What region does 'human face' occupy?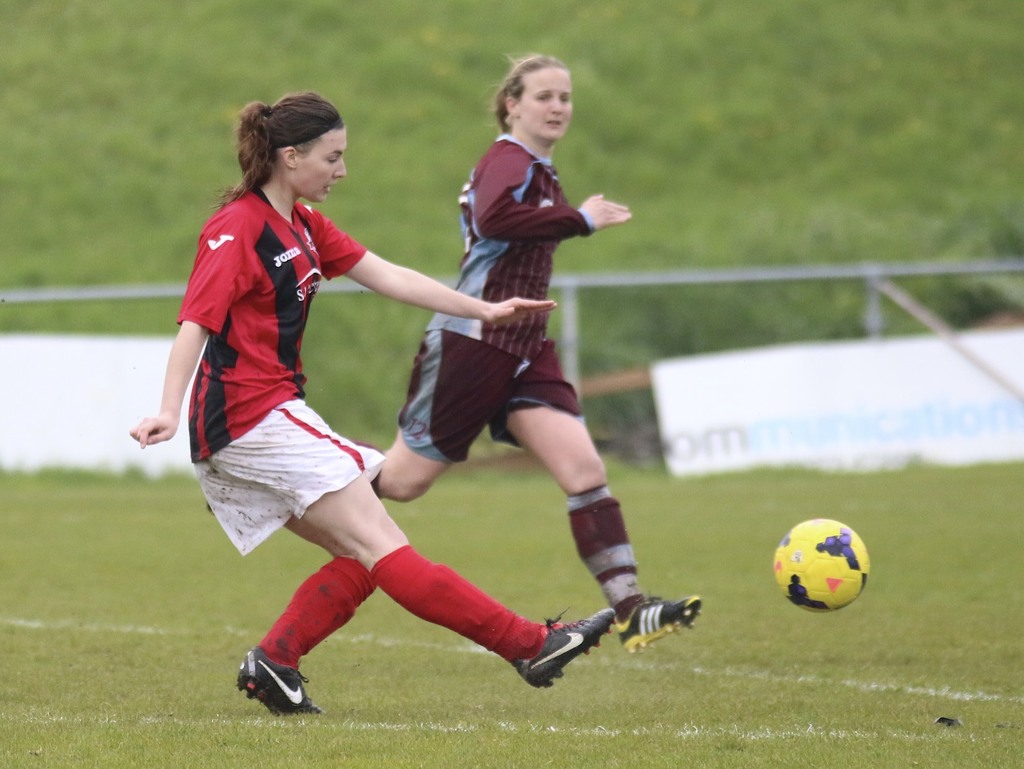
297,127,346,202.
